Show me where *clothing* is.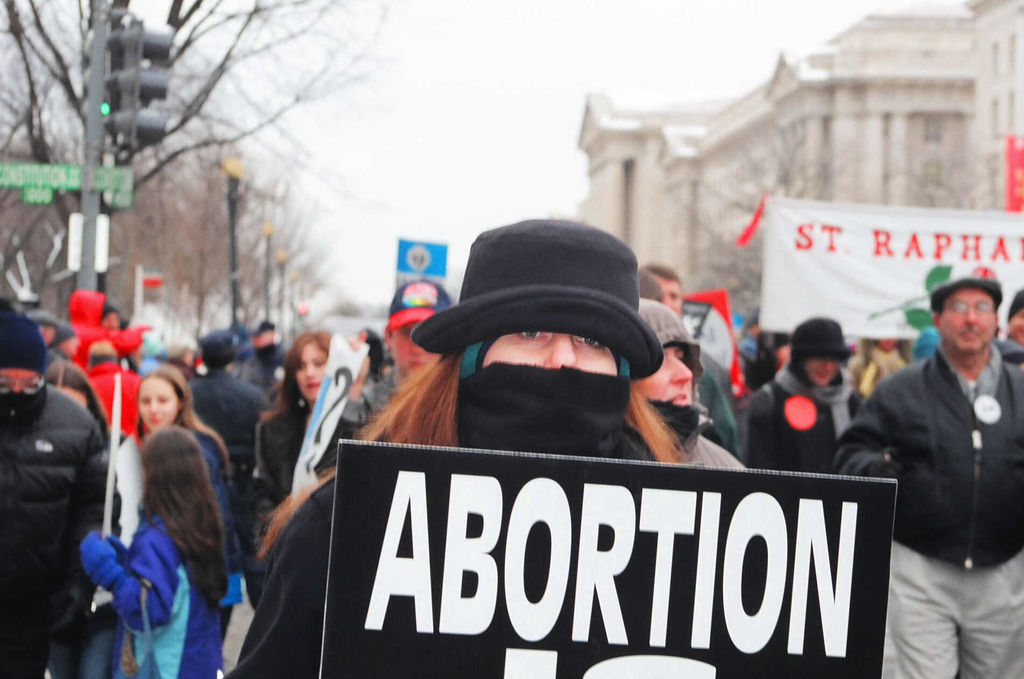
*clothing* is at detection(112, 411, 241, 552).
